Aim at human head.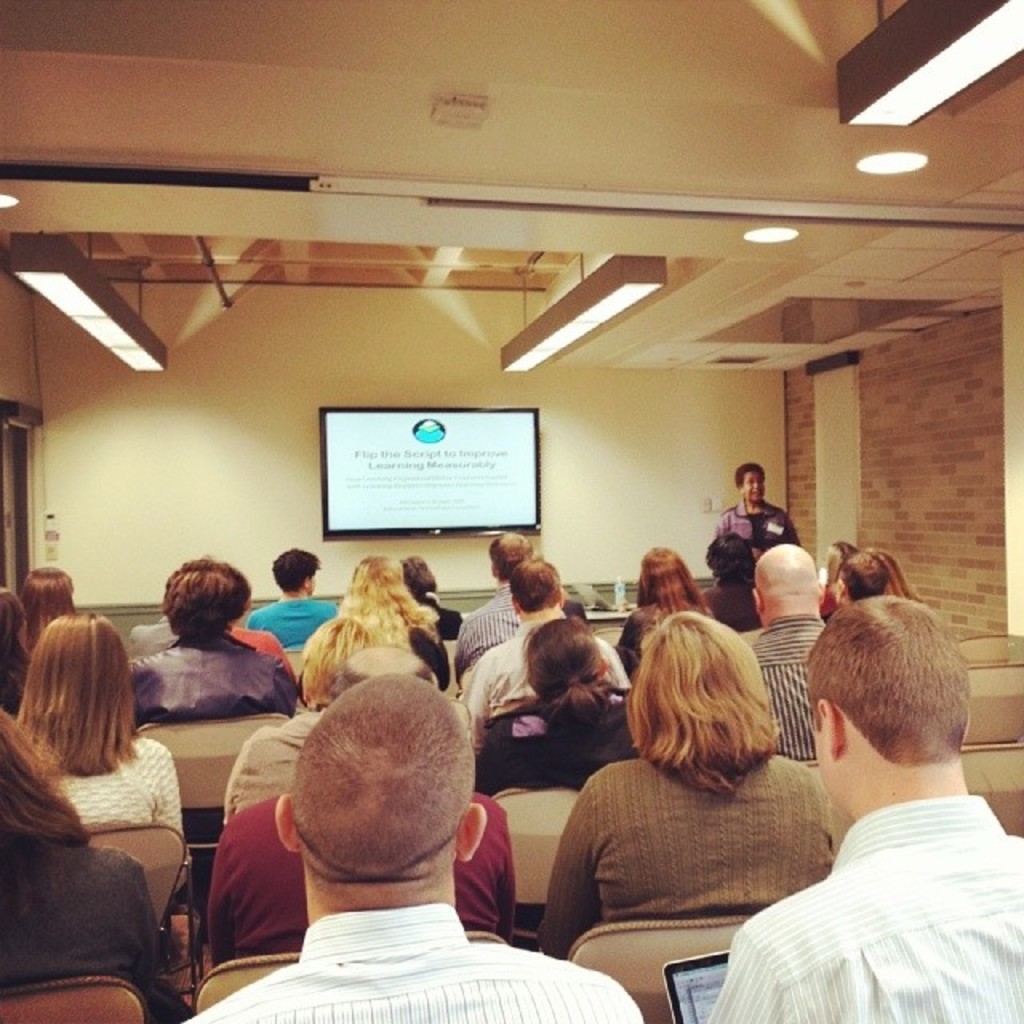
Aimed at locate(294, 605, 371, 706).
